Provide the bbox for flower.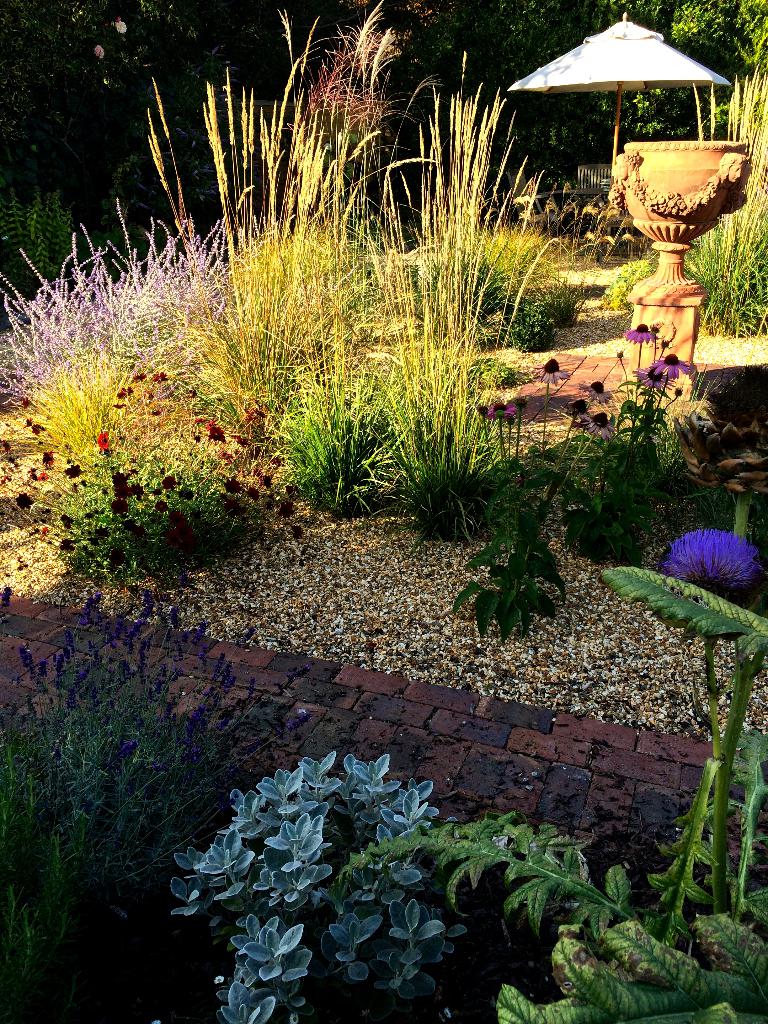
(578, 380, 611, 404).
